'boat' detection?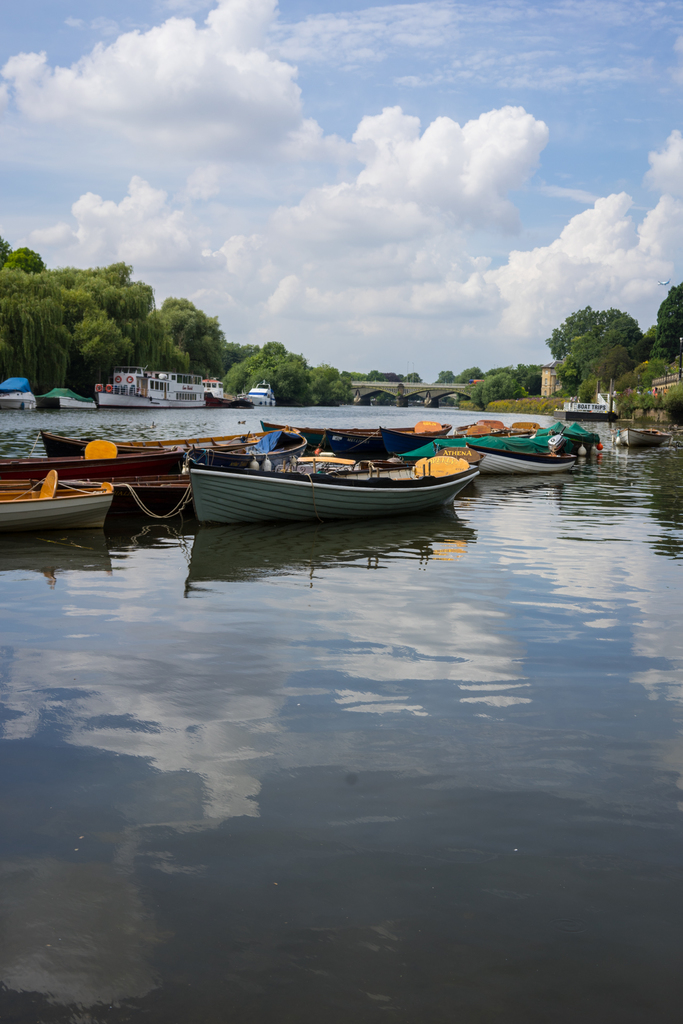
region(86, 472, 192, 514)
